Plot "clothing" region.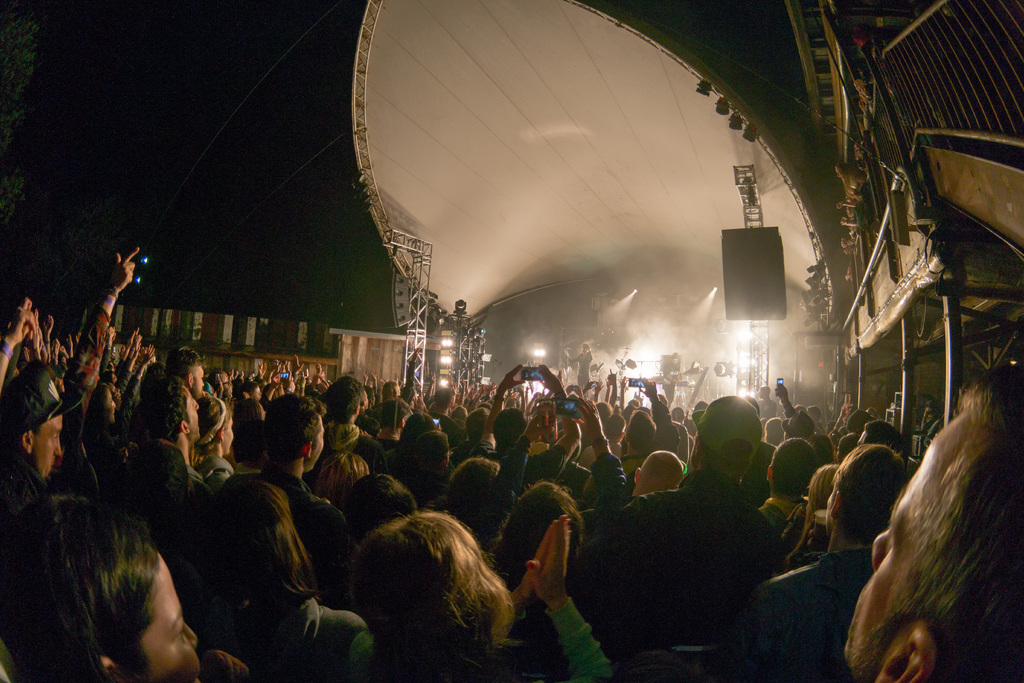
Plotted at rect(579, 471, 763, 642).
